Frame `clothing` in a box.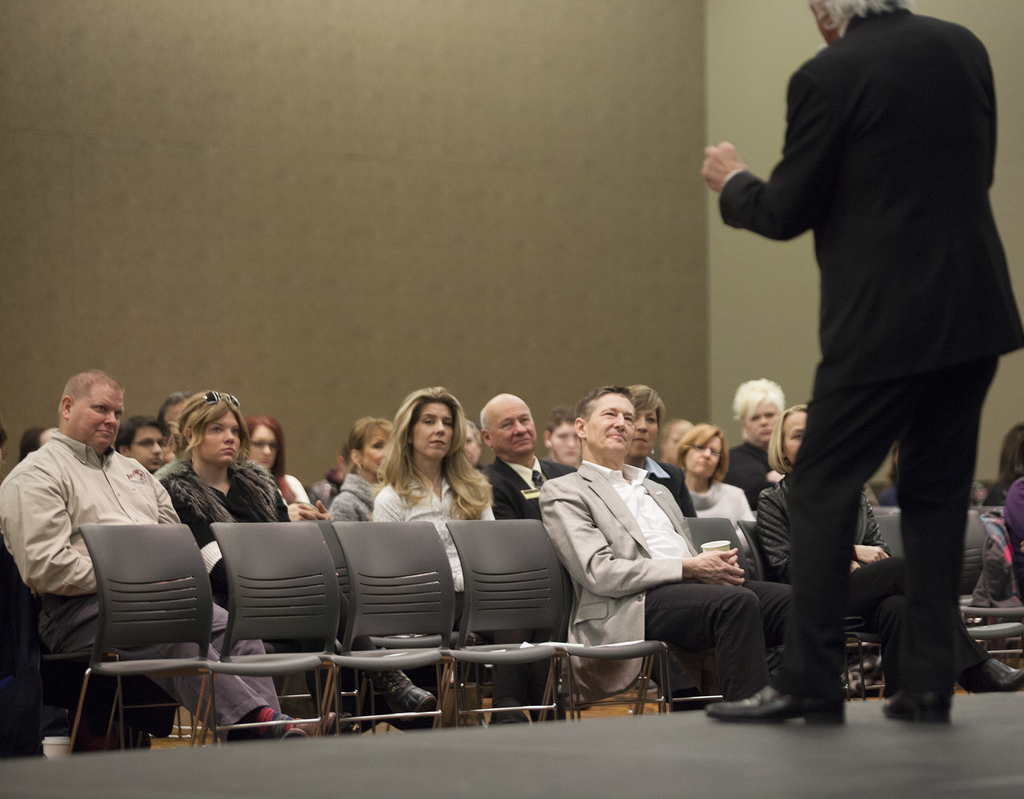
(x1=693, y1=478, x2=756, y2=567).
